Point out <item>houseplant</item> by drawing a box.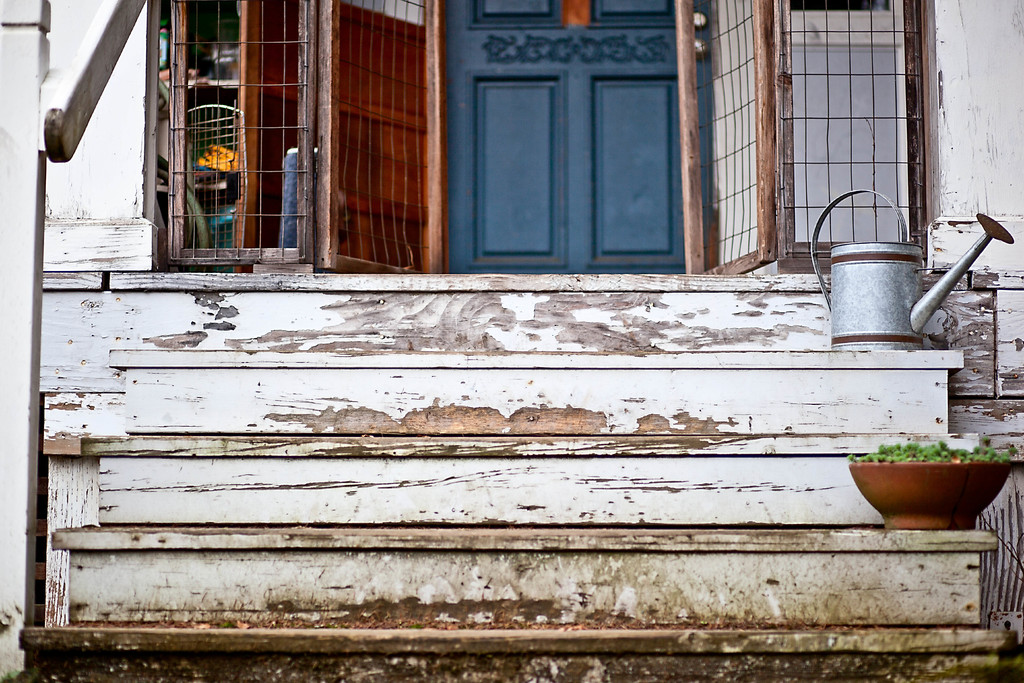
region(850, 440, 1018, 527).
